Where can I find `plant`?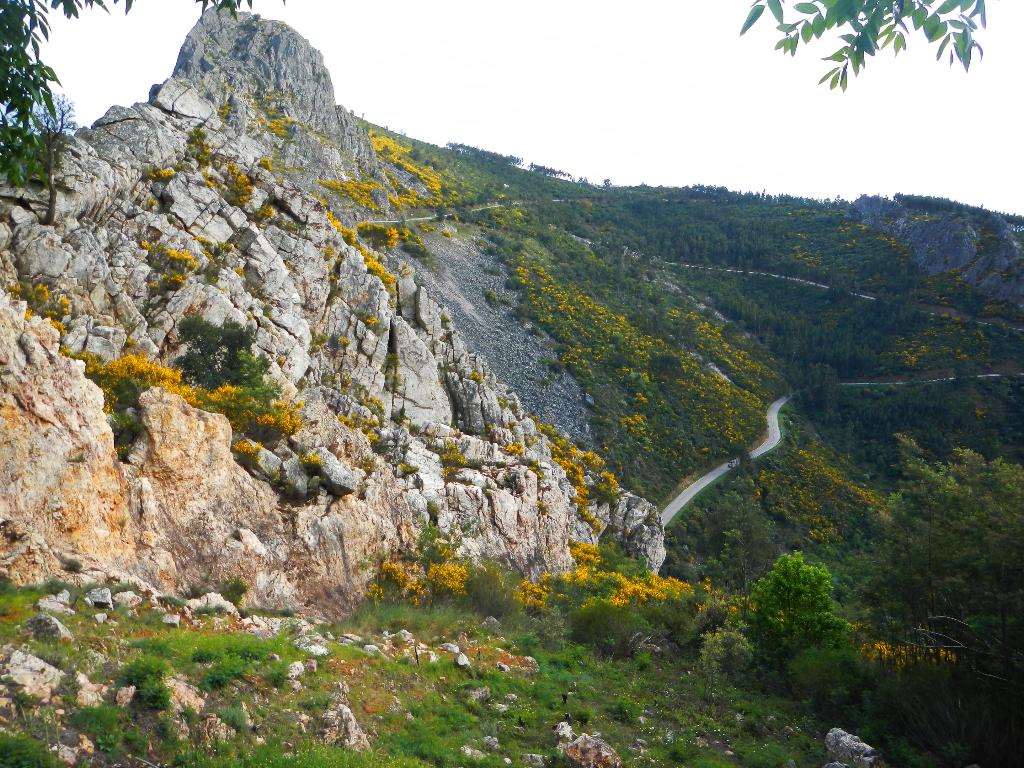
You can find it at pyautogui.locateOnScreen(440, 326, 455, 345).
